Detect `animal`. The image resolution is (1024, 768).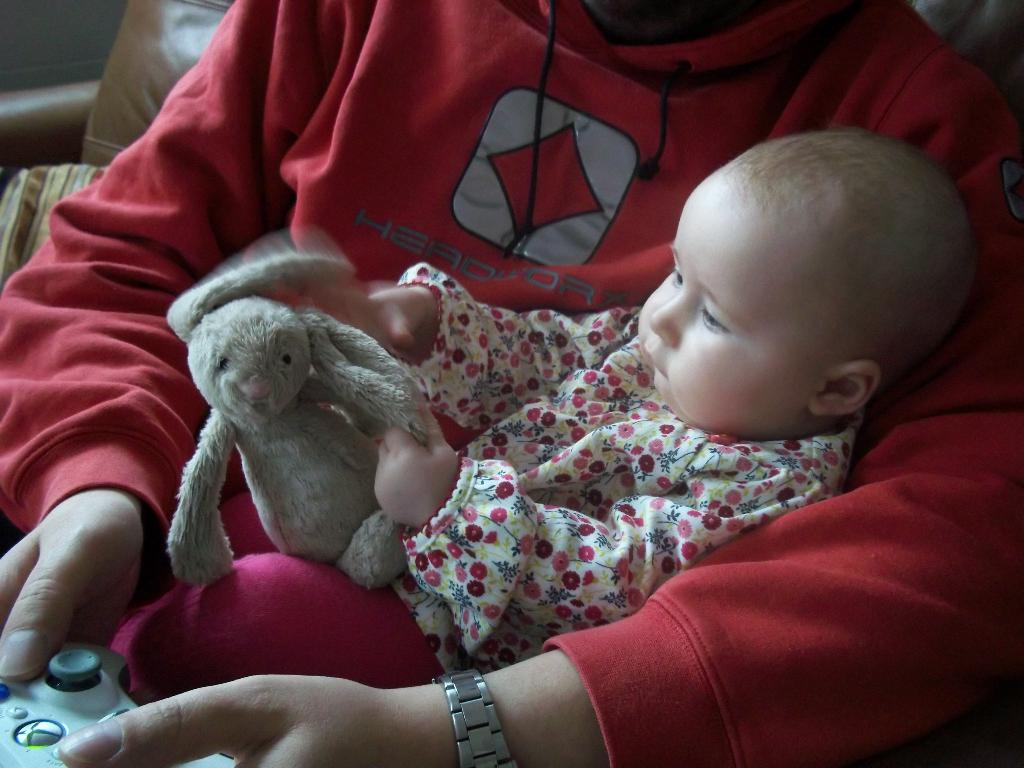
BBox(162, 233, 445, 597).
